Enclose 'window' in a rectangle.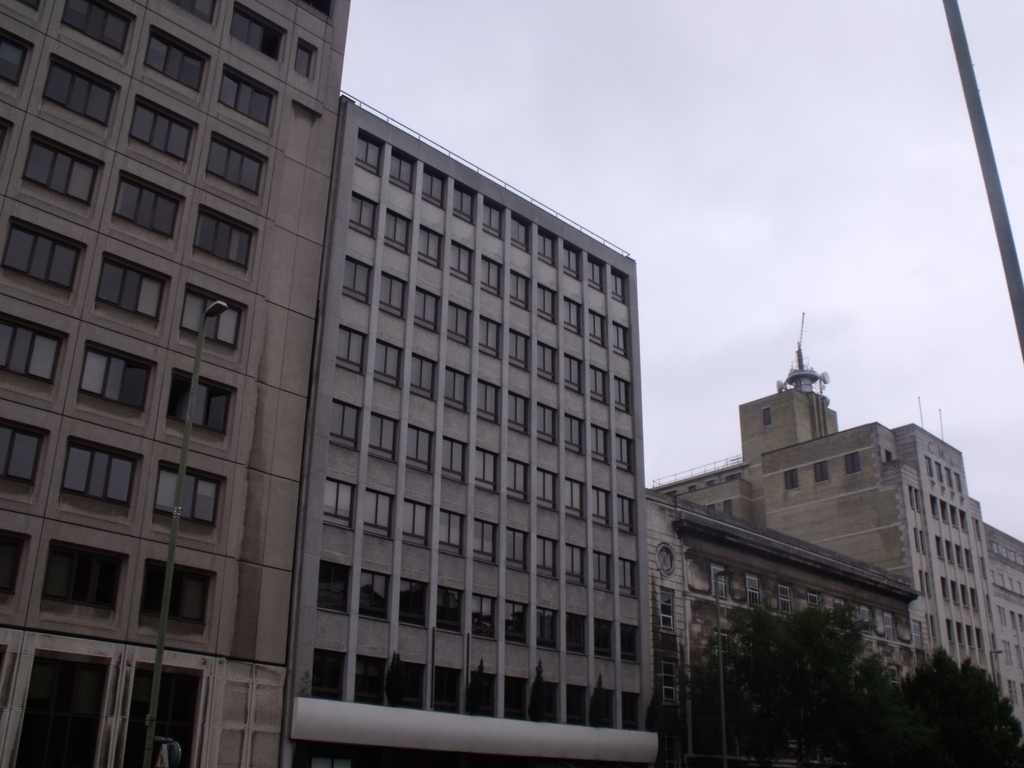
(0,115,12,179).
